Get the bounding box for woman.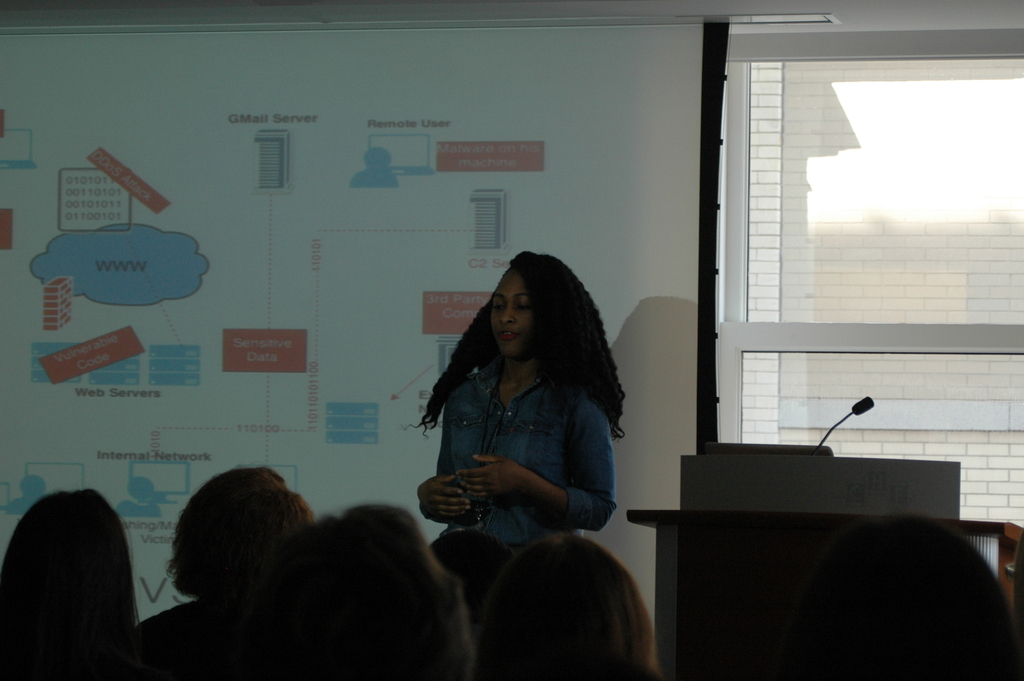
x1=474 y1=529 x2=672 y2=680.
